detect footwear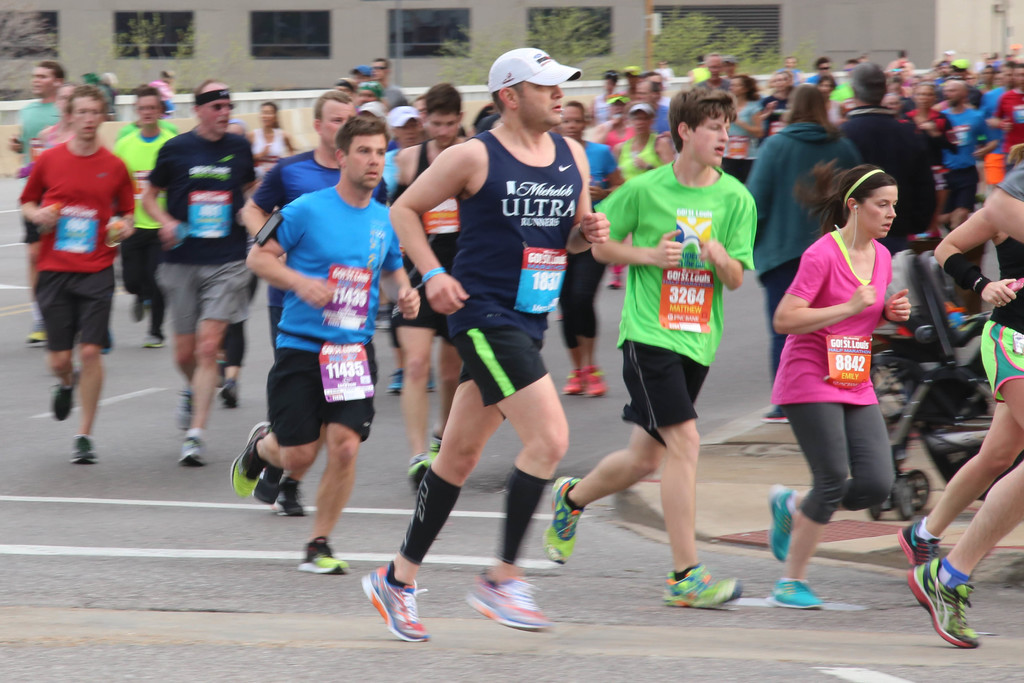
bbox(460, 571, 556, 639)
